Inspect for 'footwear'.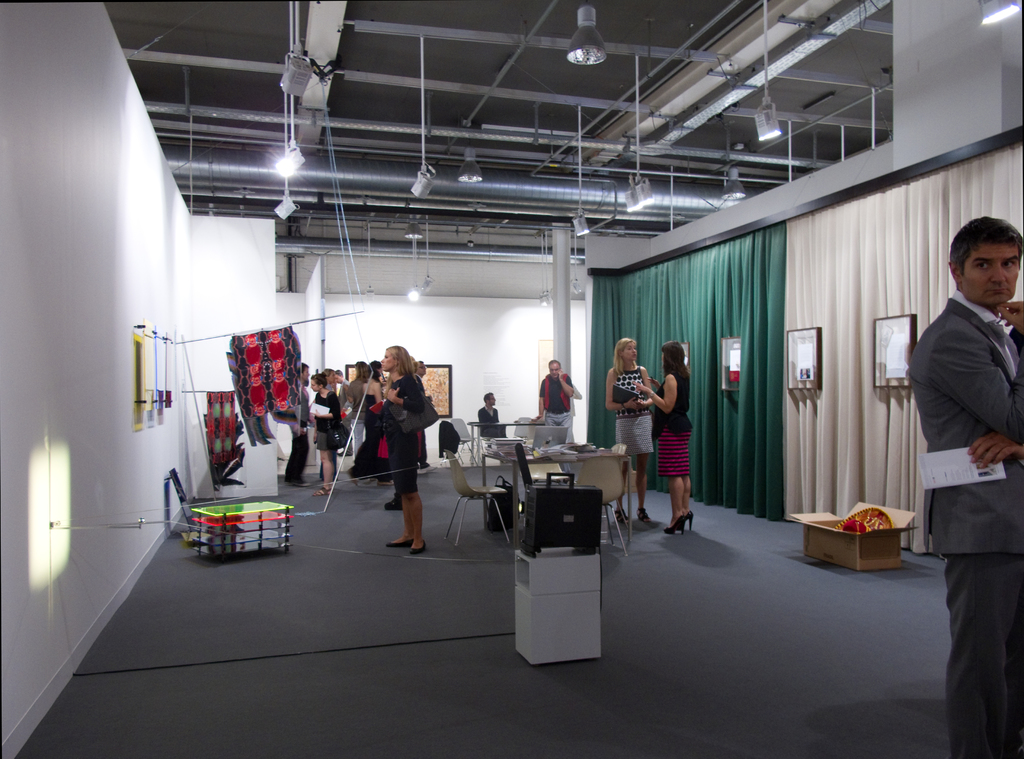
Inspection: locate(408, 538, 426, 553).
